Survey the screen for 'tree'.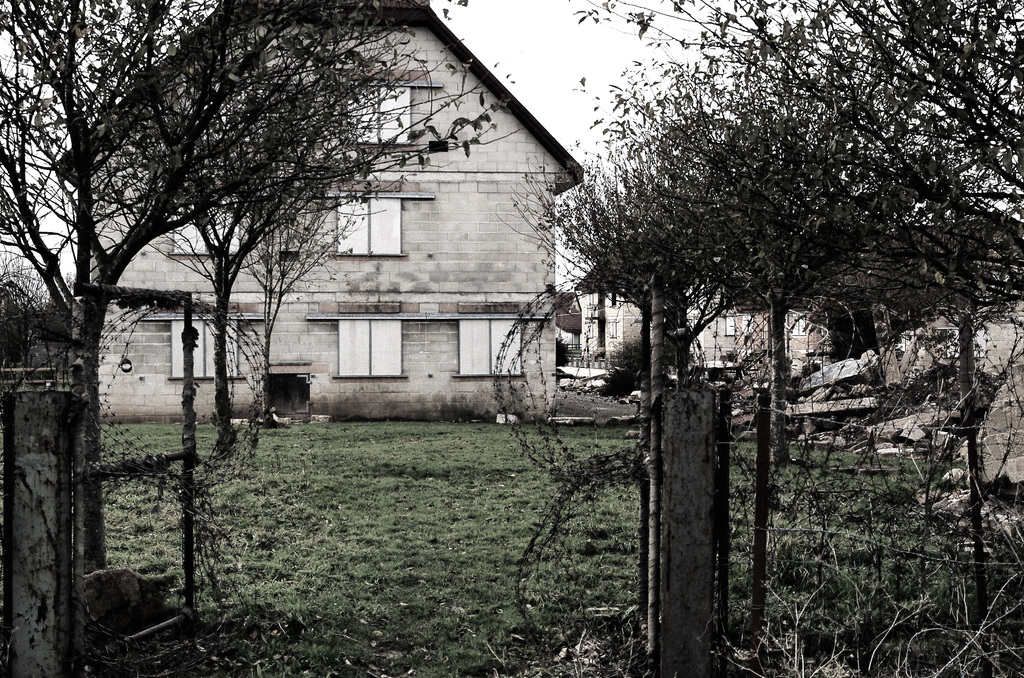
Survey found: BBox(554, 45, 966, 494).
